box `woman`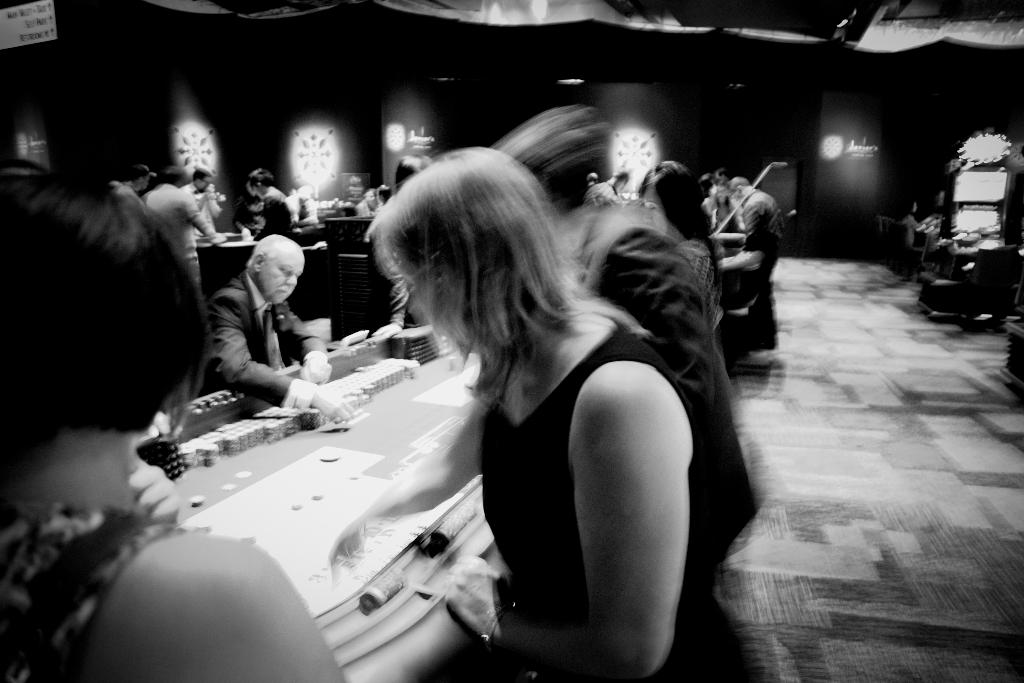
box=[366, 151, 435, 333]
